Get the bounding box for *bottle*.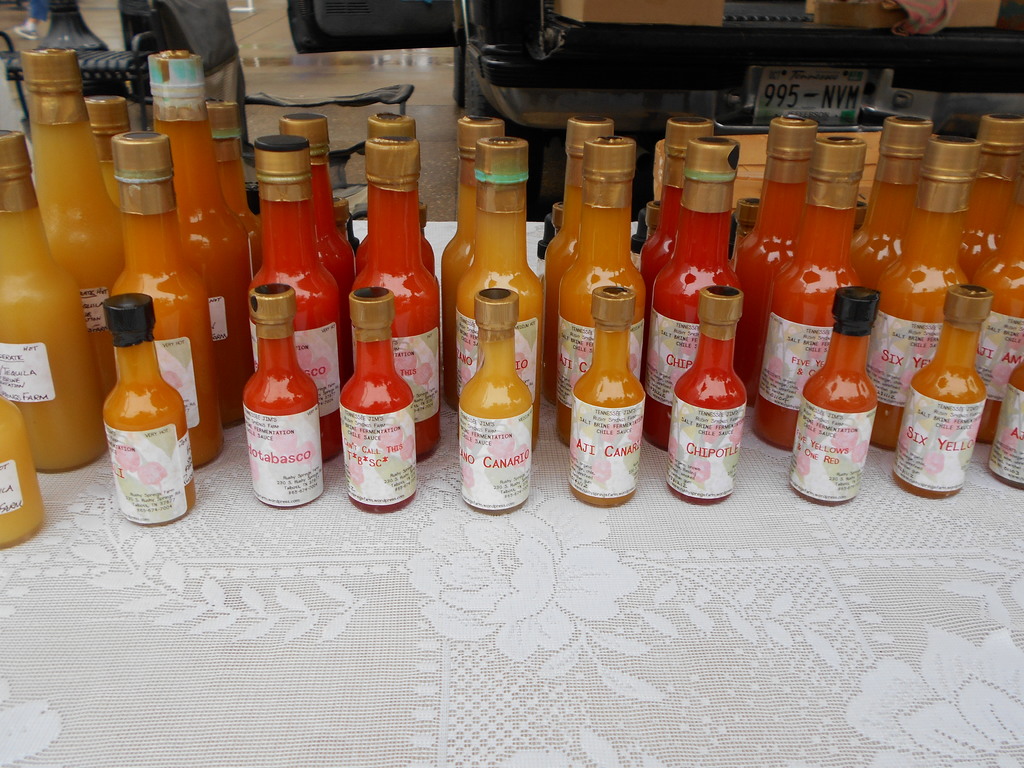
<bbox>645, 134, 741, 449</bbox>.
